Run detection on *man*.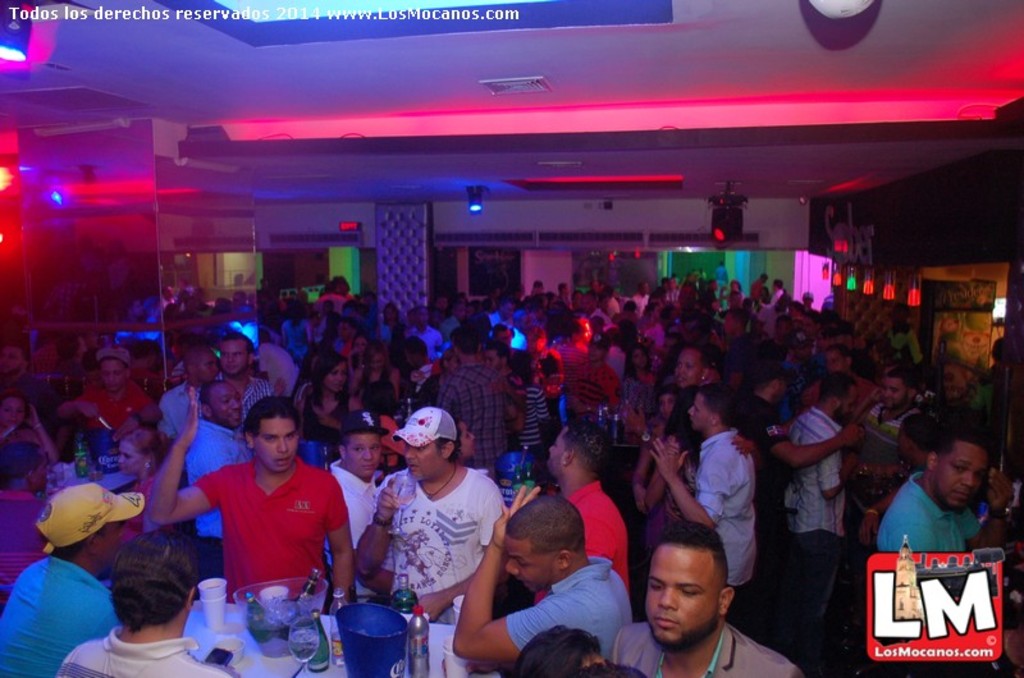
Result: bbox(64, 349, 141, 445).
